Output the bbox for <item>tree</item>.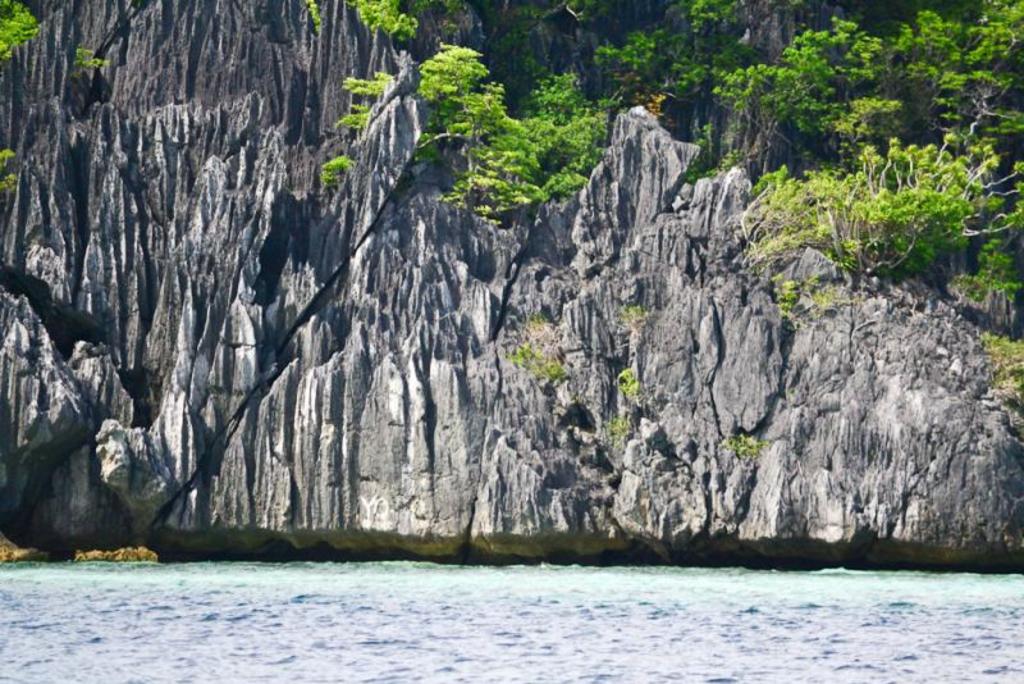
754, 136, 1023, 286.
